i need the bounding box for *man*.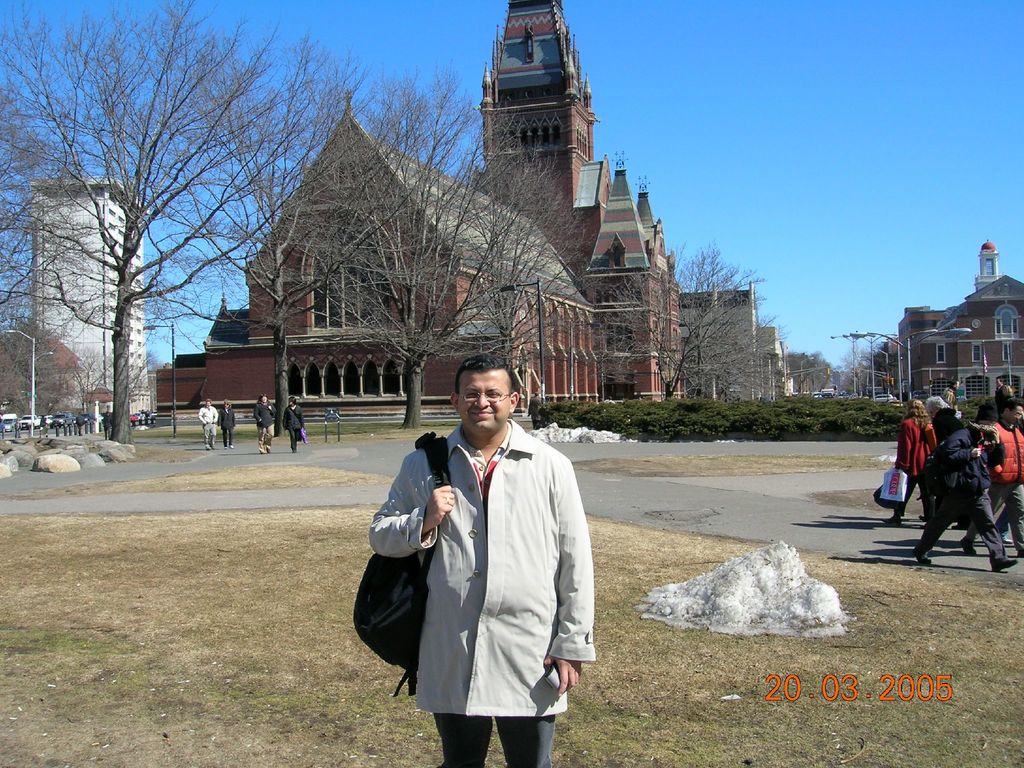
Here it is: 941/381/959/404.
